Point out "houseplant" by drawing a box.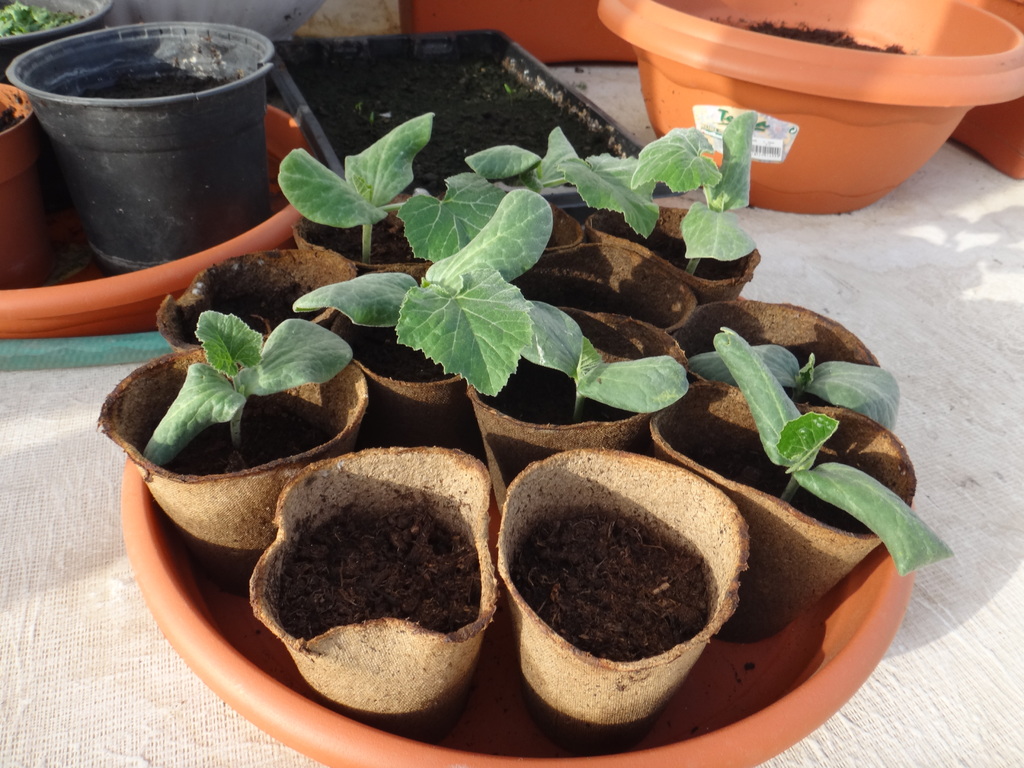
668/302/914/438.
